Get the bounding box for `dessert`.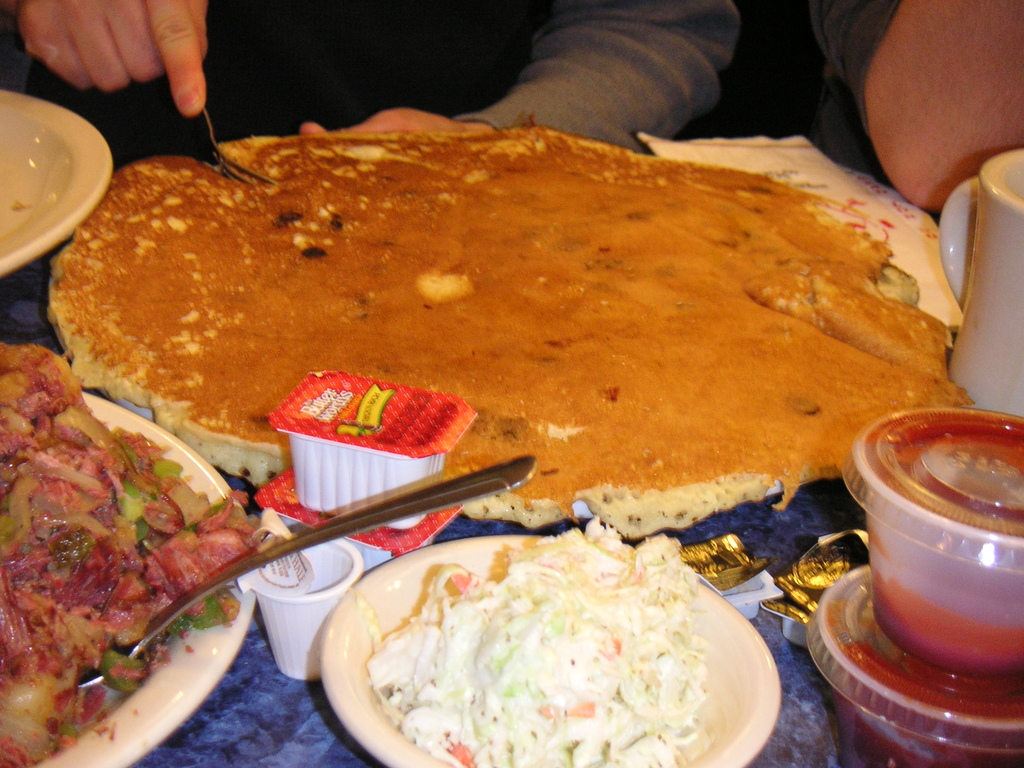
region(44, 120, 970, 536).
